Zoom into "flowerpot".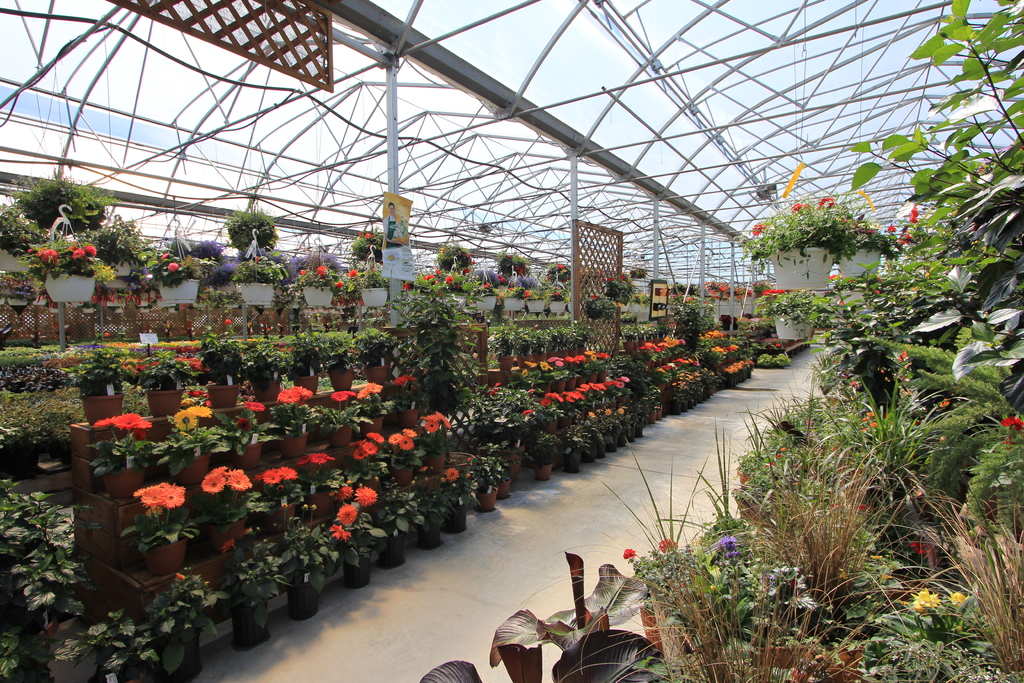
Zoom target: Rect(425, 457, 446, 472).
